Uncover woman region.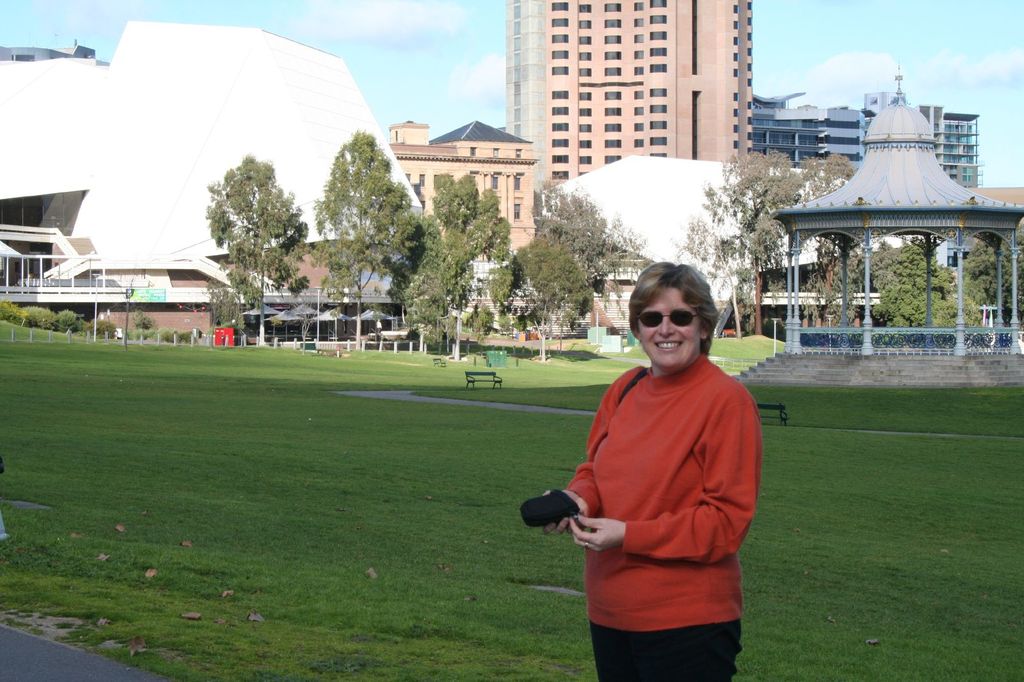
Uncovered: detection(534, 257, 764, 681).
